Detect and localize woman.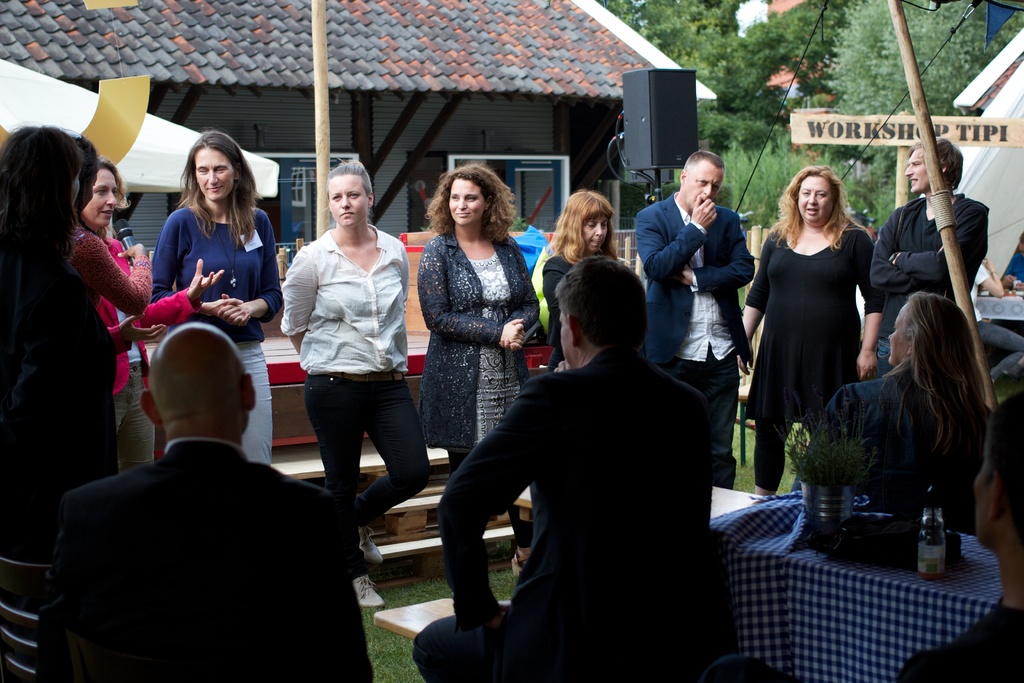
Localized at bbox(534, 188, 620, 366).
